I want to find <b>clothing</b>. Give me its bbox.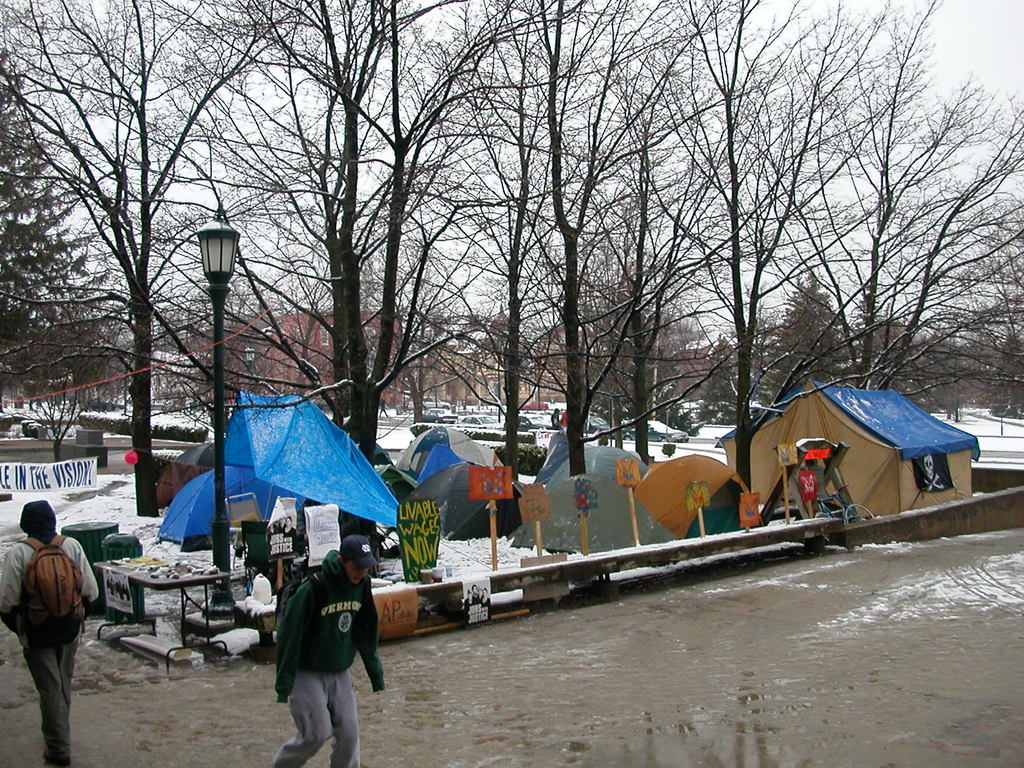
select_region(3, 506, 90, 728).
